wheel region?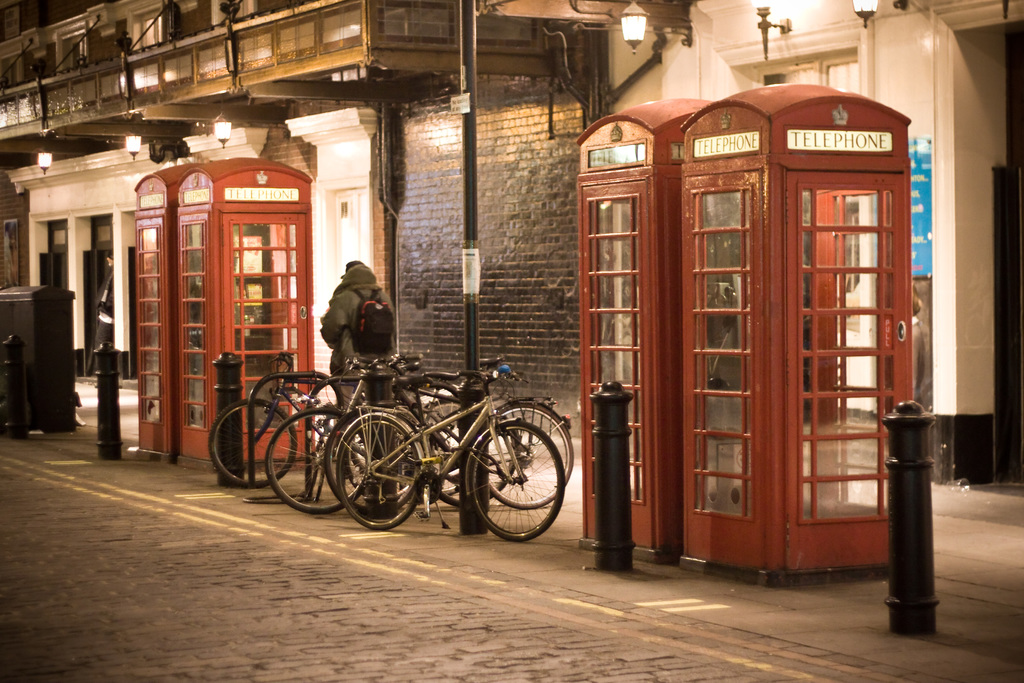
bbox=(319, 406, 420, 534)
